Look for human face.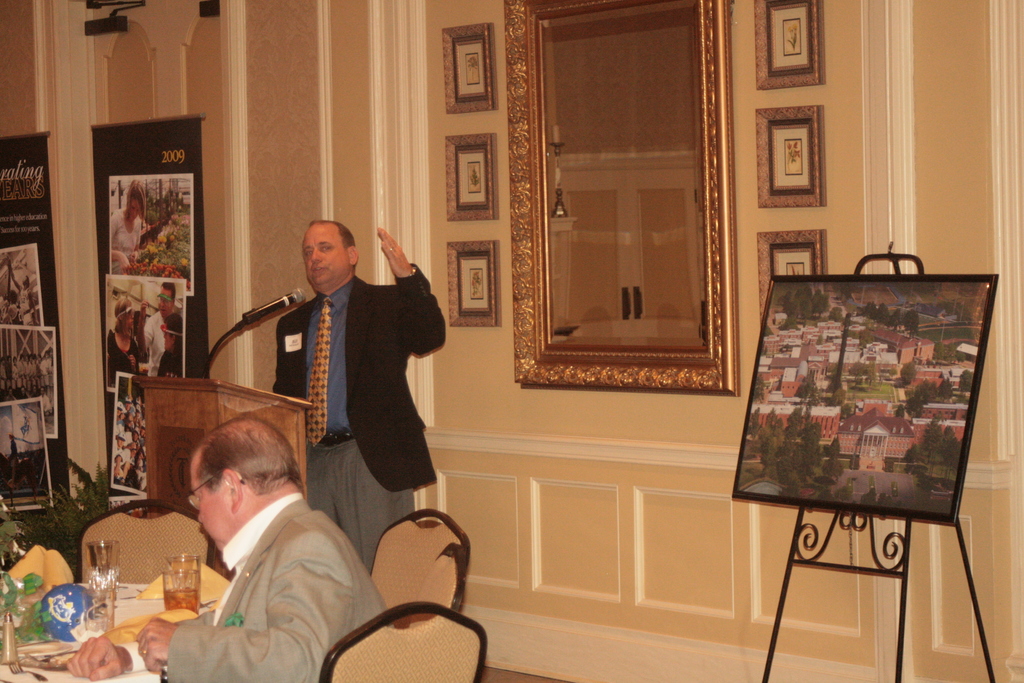
Found: locate(186, 457, 226, 545).
